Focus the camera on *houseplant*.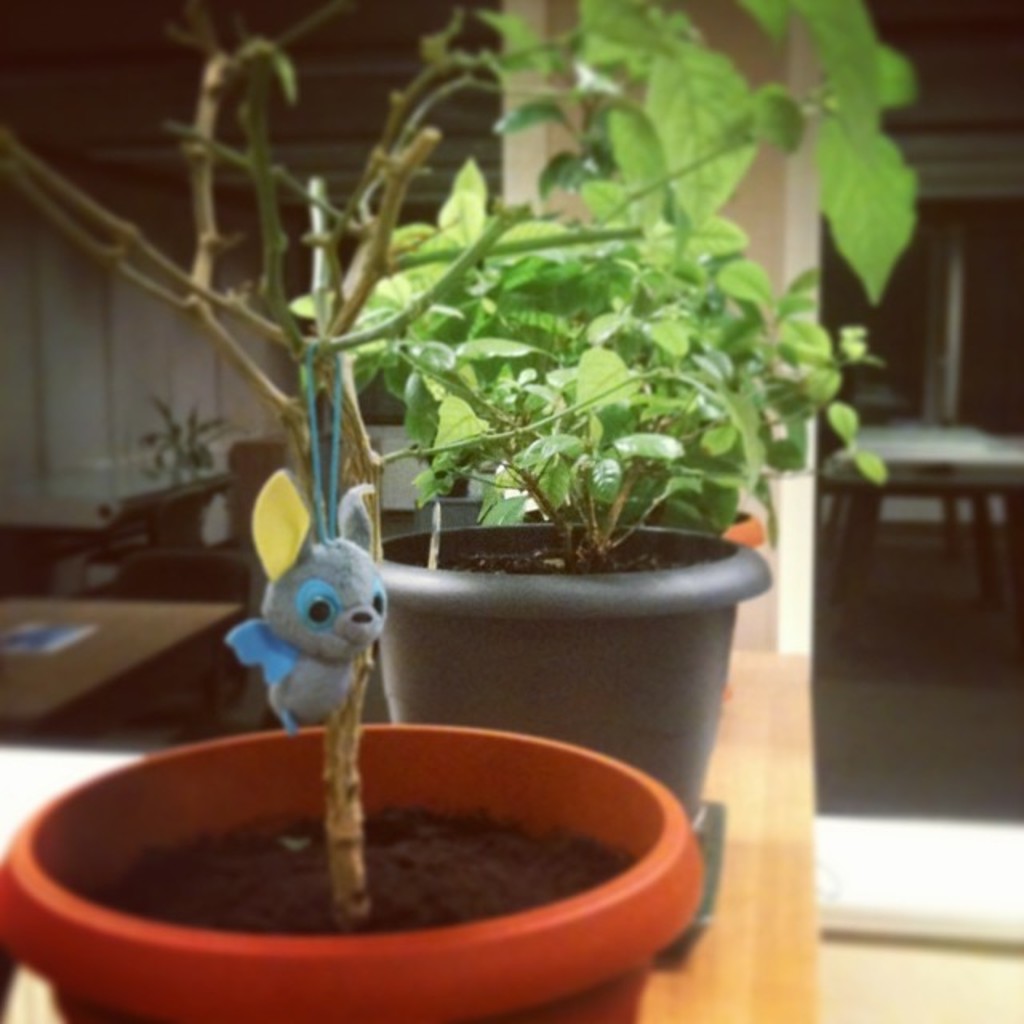
Focus region: bbox=(232, 0, 926, 902).
